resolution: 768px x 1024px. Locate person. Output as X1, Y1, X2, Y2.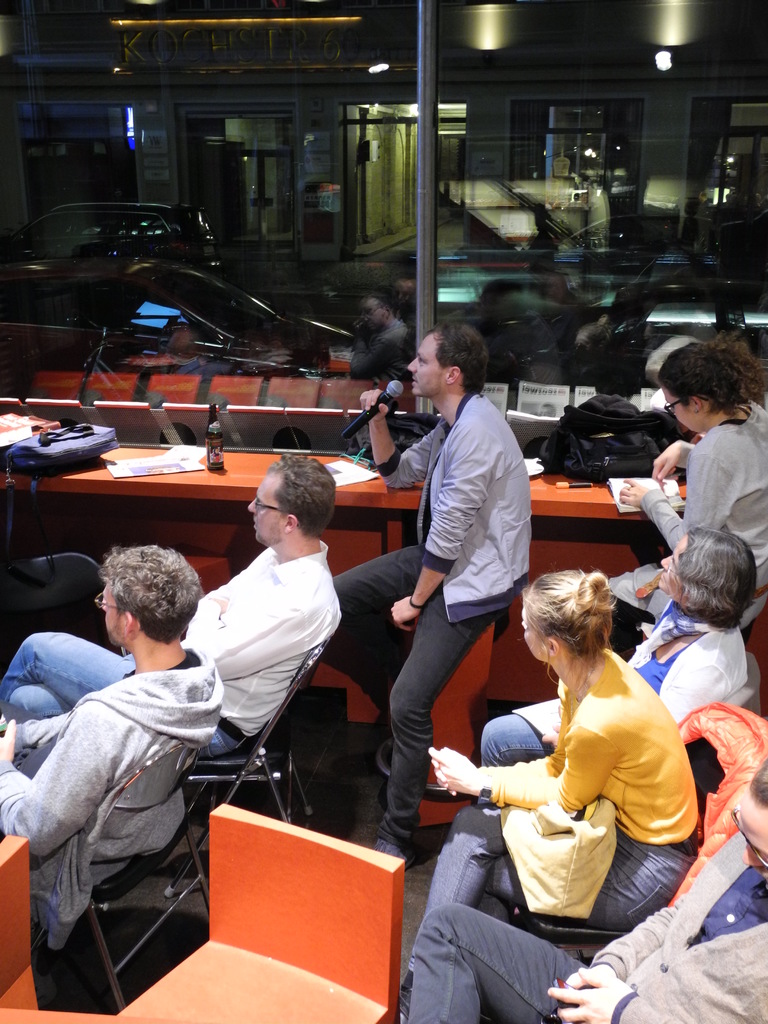
481, 529, 759, 758.
